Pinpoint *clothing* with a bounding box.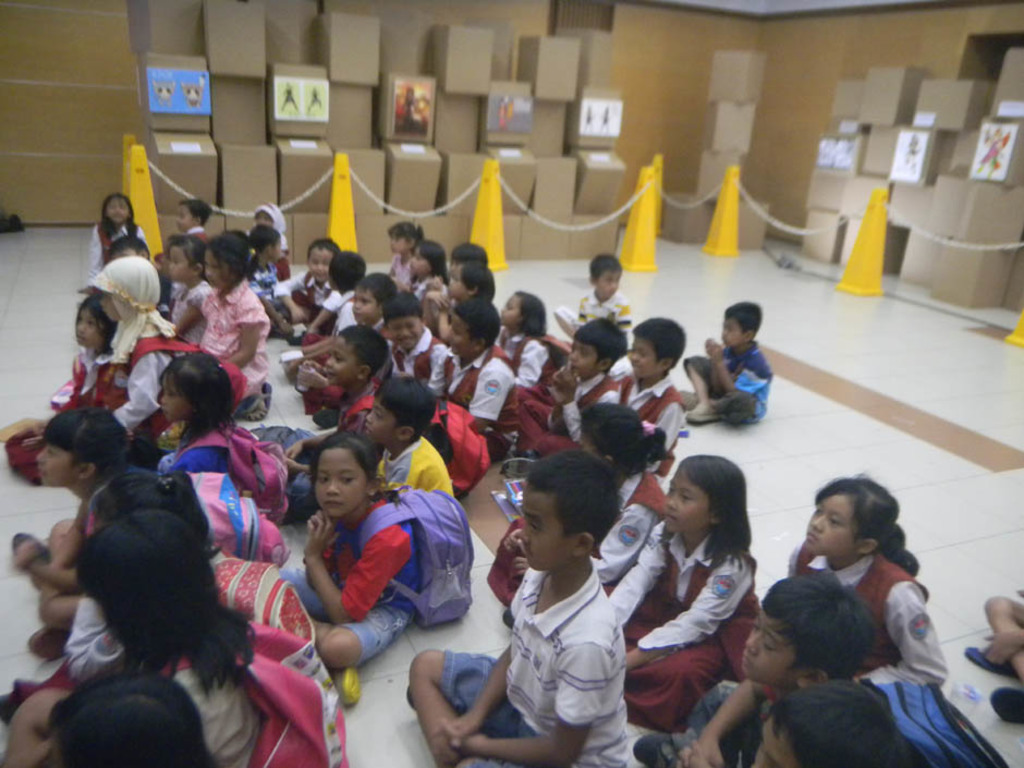
pyautogui.locateOnScreen(334, 368, 379, 437).
